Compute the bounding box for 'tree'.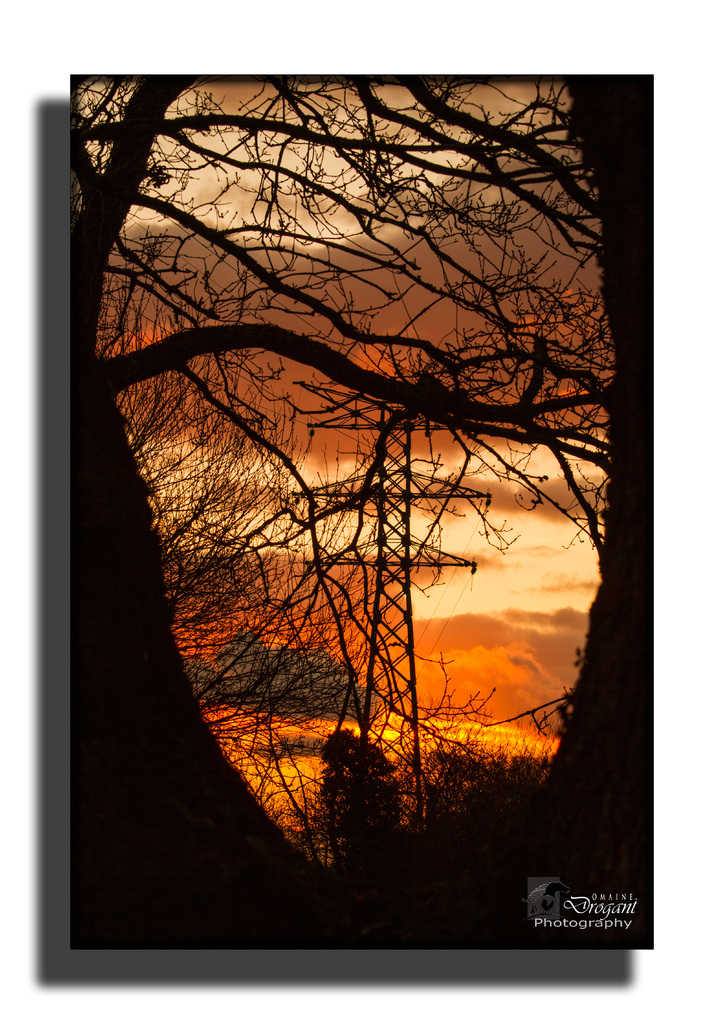
box=[322, 737, 406, 893].
